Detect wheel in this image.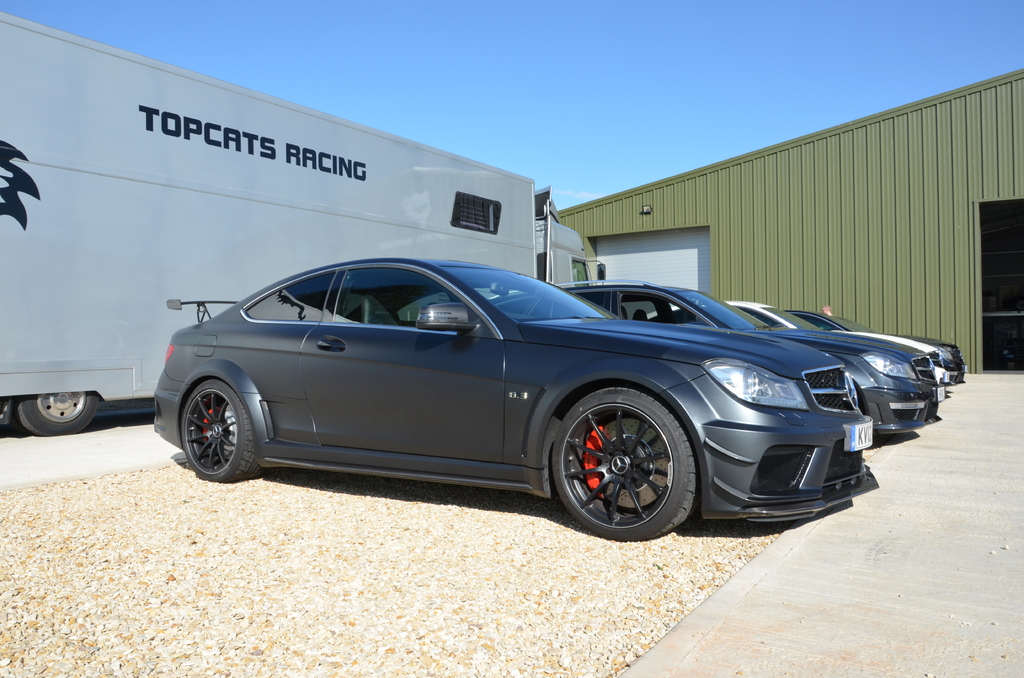
Detection: 17 389 99 435.
